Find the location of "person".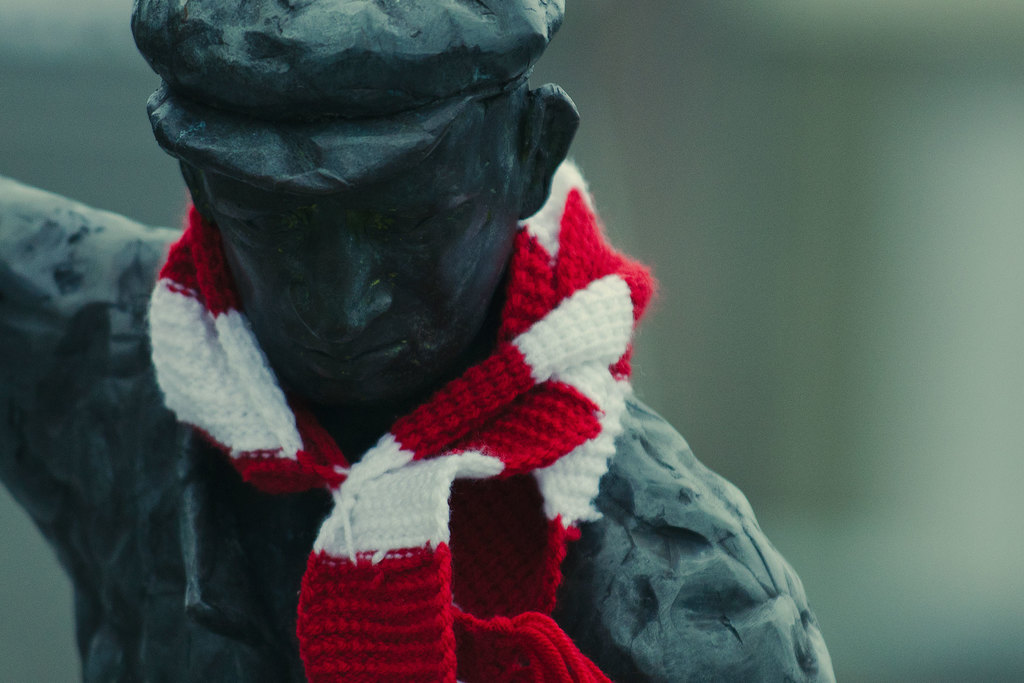
Location: 76 0 779 663.
